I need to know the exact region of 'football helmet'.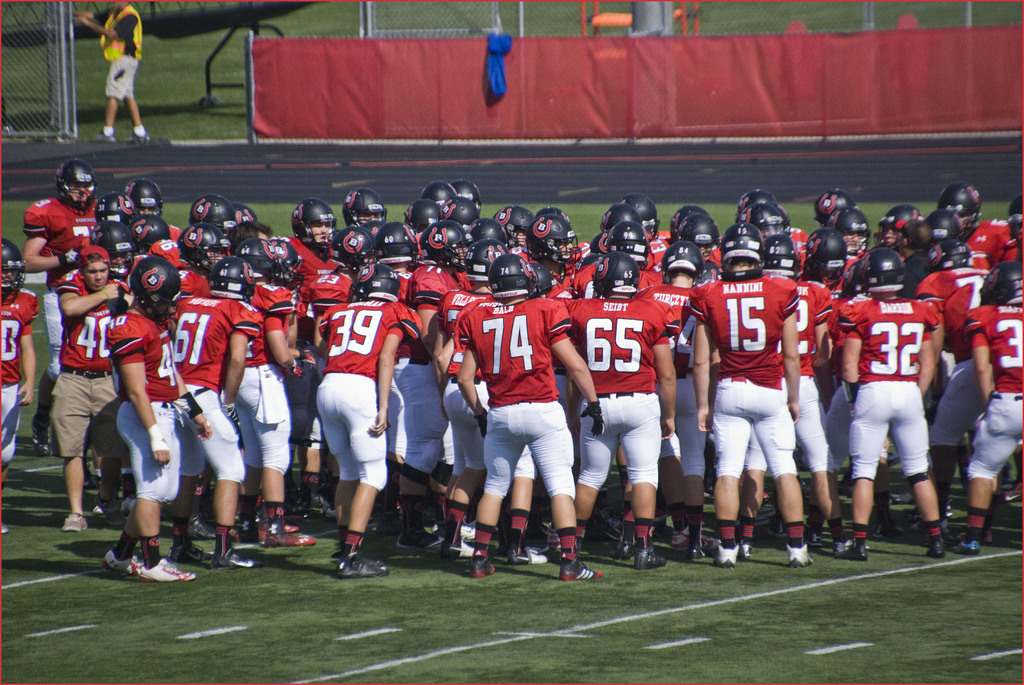
Region: [x1=348, y1=261, x2=401, y2=306].
